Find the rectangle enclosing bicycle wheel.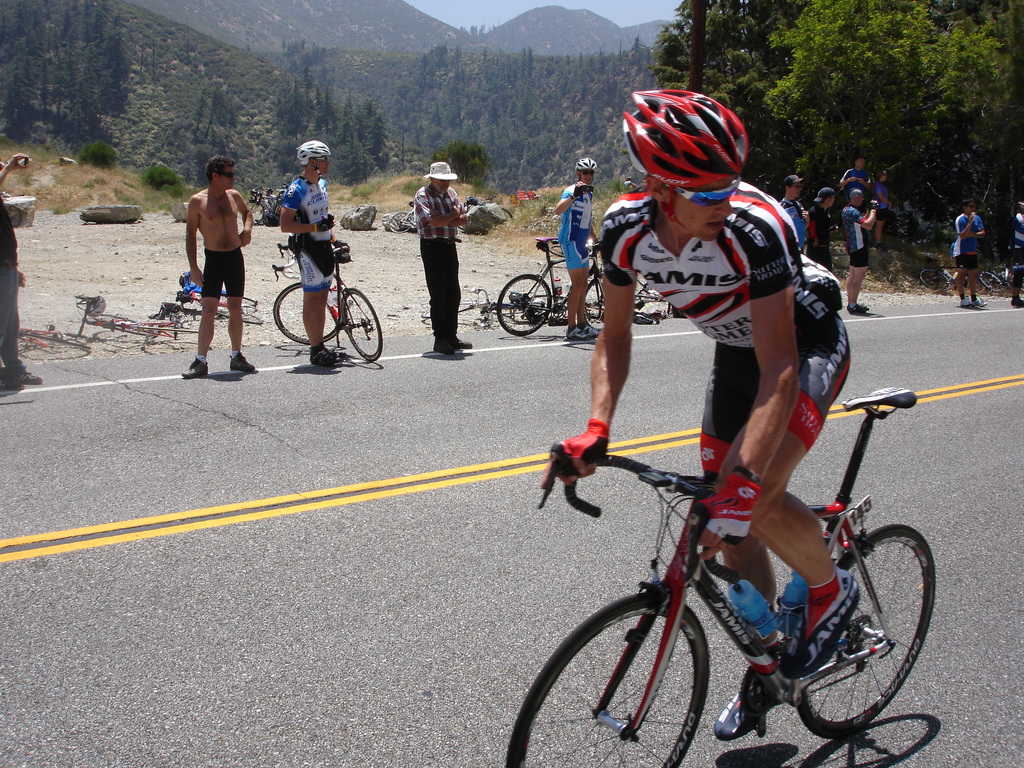
(left=497, top=272, right=554, bottom=337).
